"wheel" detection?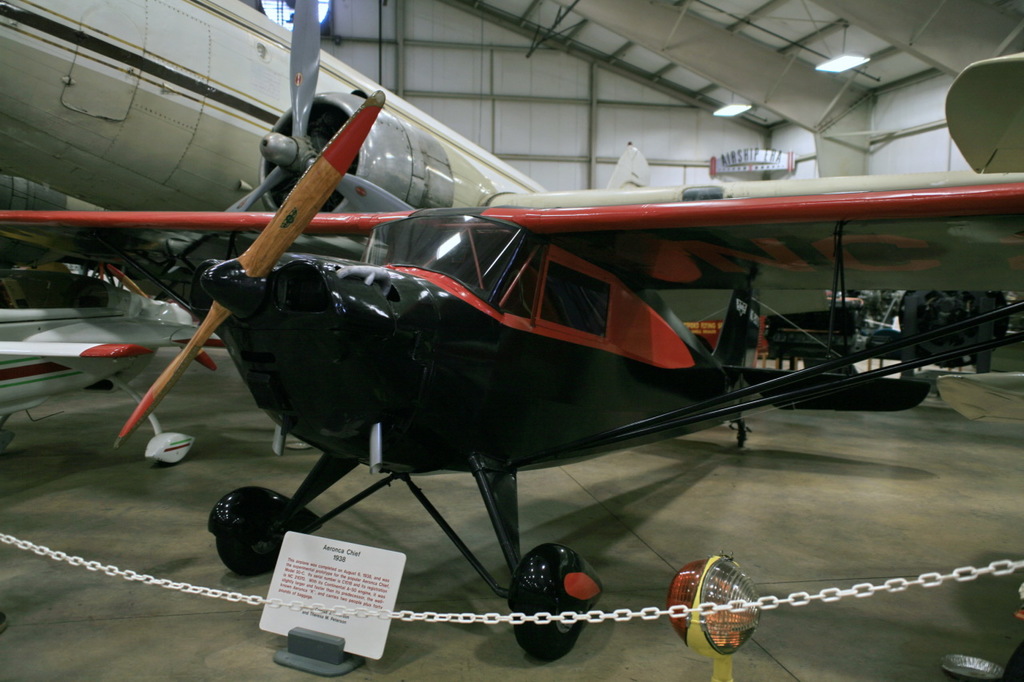
x1=213, y1=522, x2=286, y2=583
